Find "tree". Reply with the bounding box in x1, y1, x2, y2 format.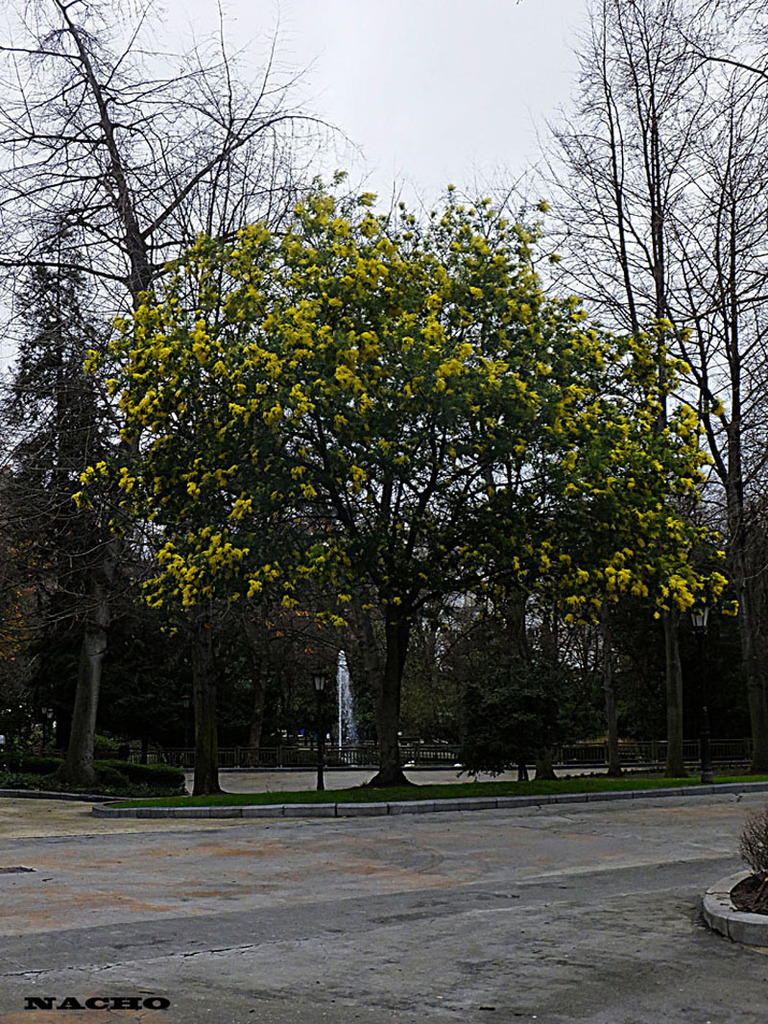
0, 0, 374, 811.
